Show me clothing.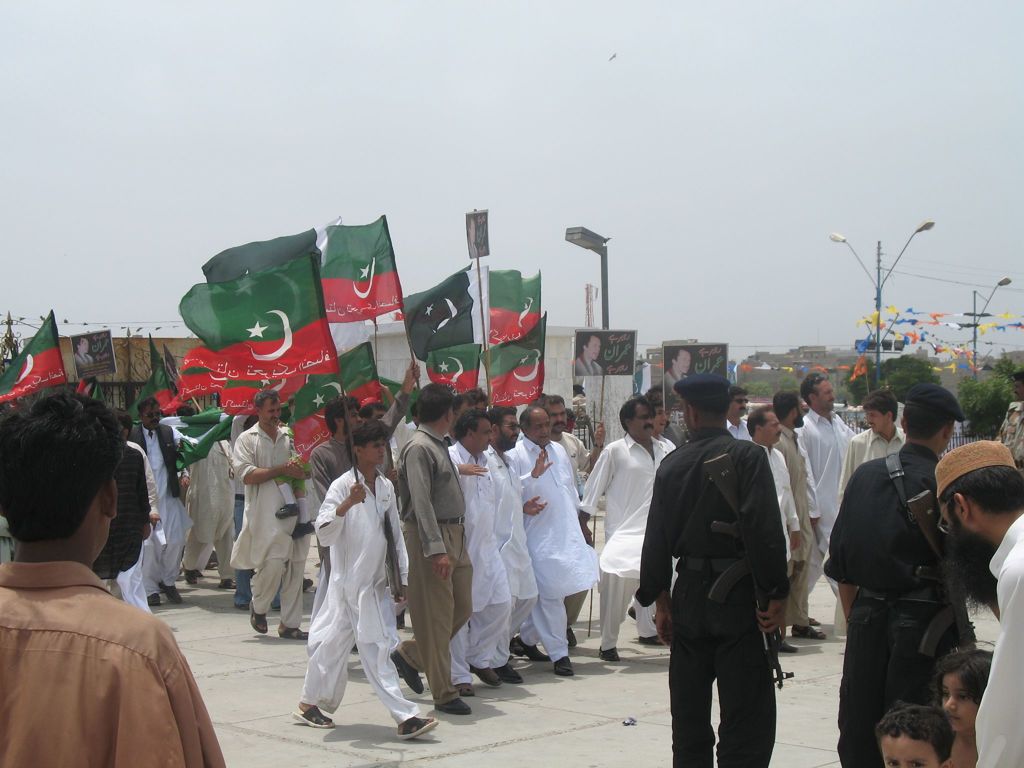
clothing is here: l=506, t=433, r=605, b=655.
